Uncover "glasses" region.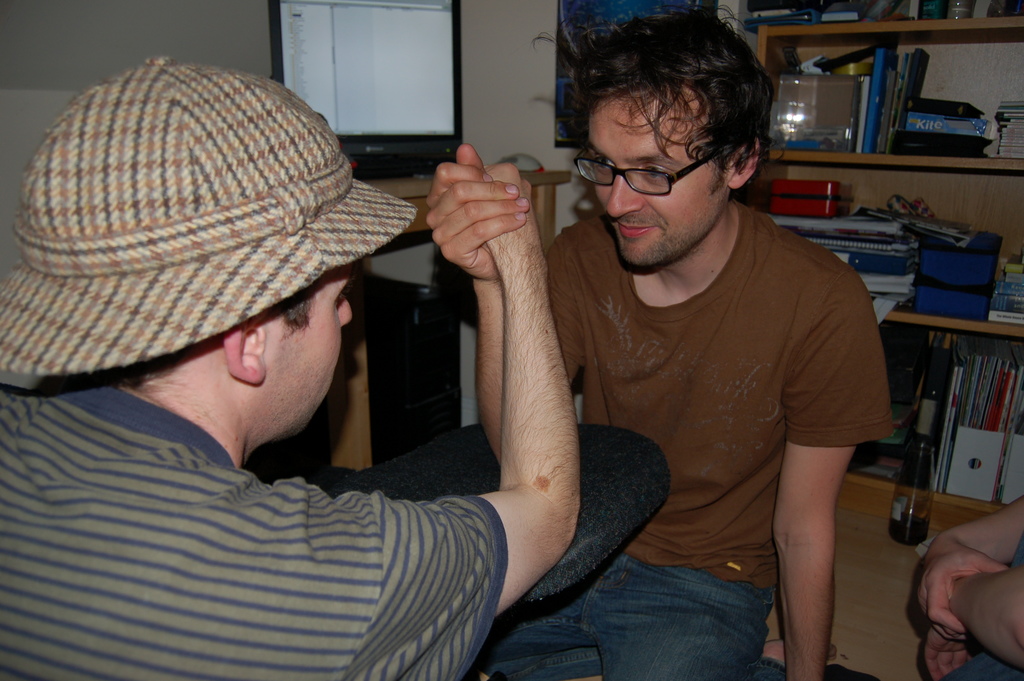
Uncovered: locate(572, 147, 726, 195).
